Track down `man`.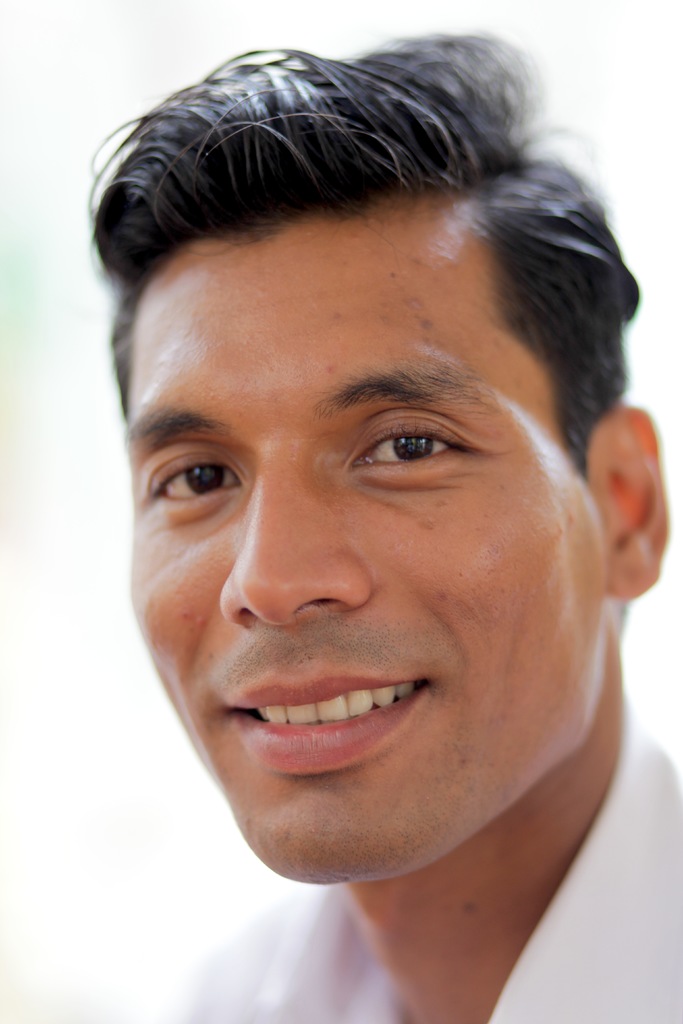
Tracked to region(50, 54, 682, 986).
